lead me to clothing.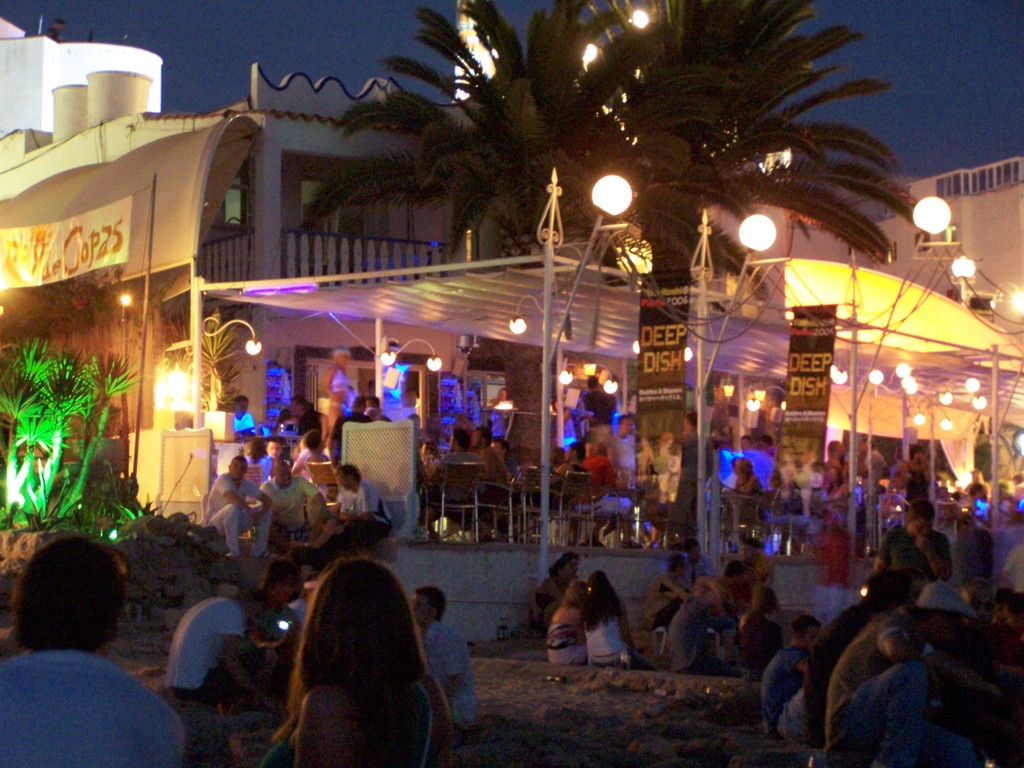
Lead to <bbox>872, 519, 957, 590</bbox>.
